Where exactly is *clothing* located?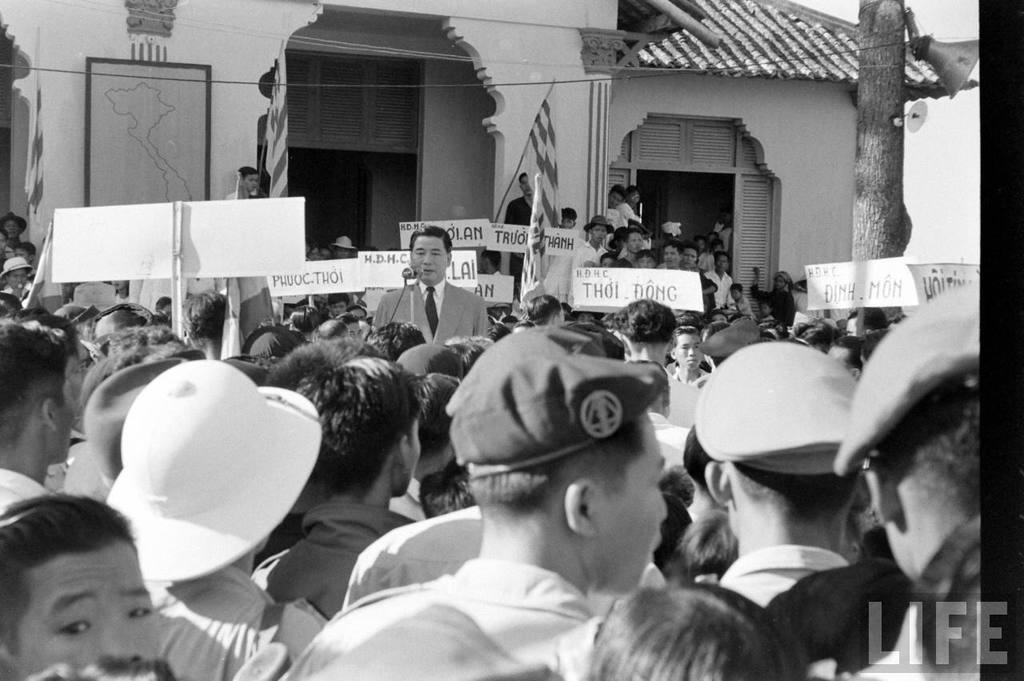
Its bounding box is (261,498,430,603).
